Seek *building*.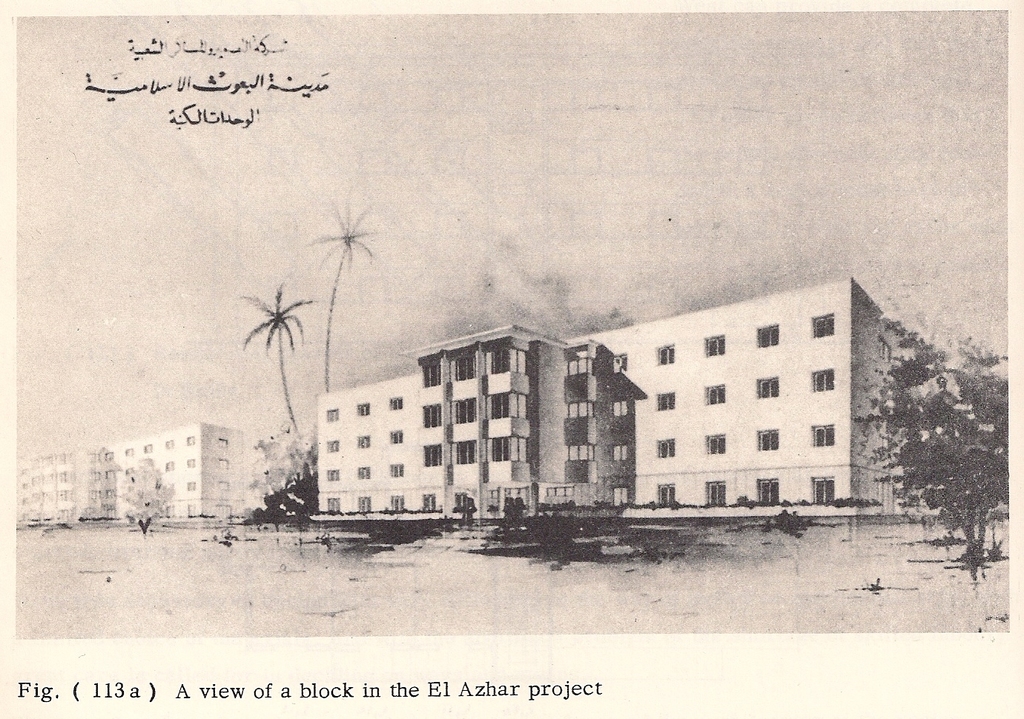
left=312, top=279, right=936, bottom=519.
